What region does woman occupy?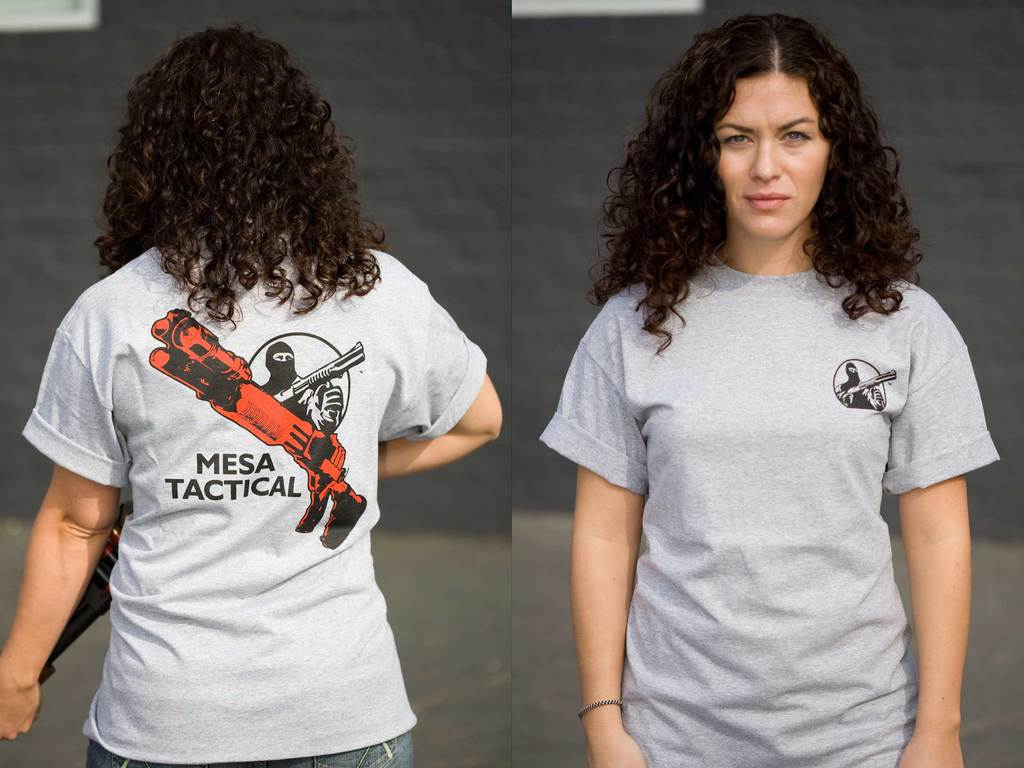
<box>0,26,506,767</box>.
